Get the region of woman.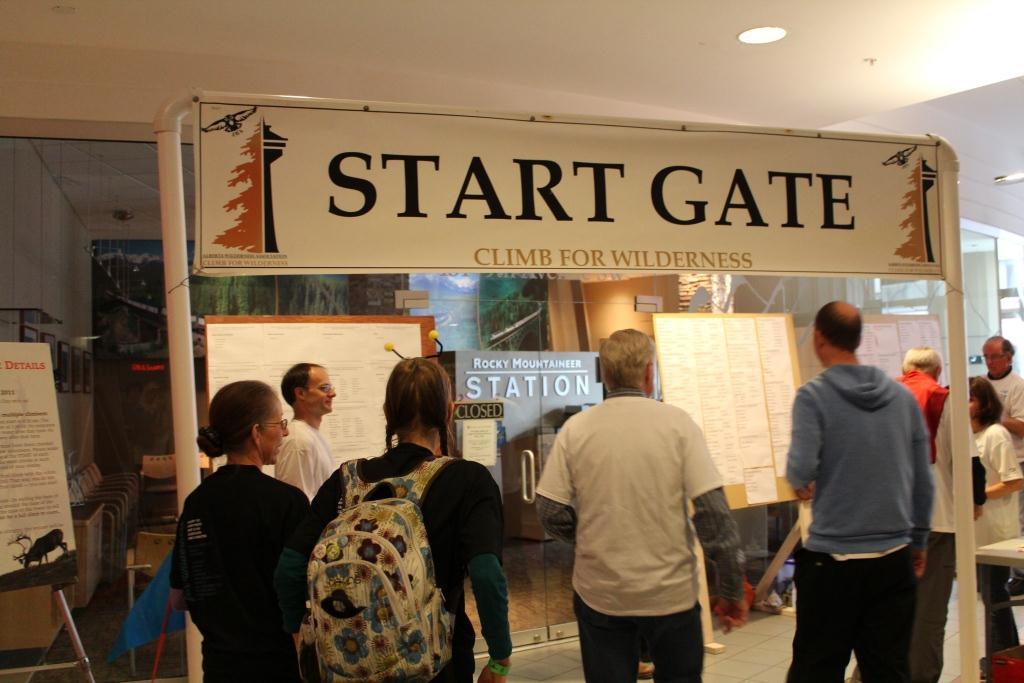
x1=968, y1=375, x2=1023, y2=682.
